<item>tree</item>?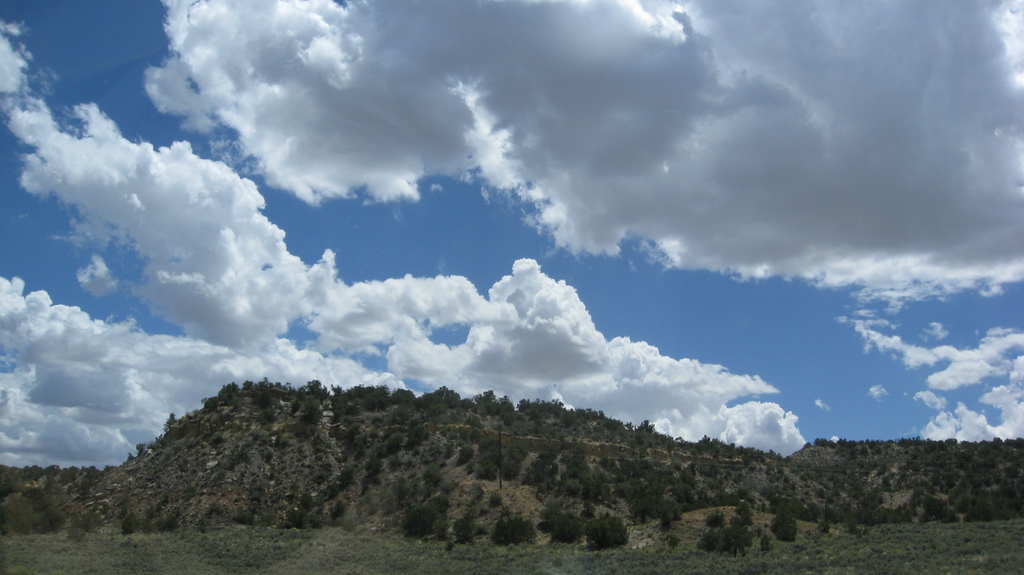
<bbox>767, 499, 802, 544</bbox>
